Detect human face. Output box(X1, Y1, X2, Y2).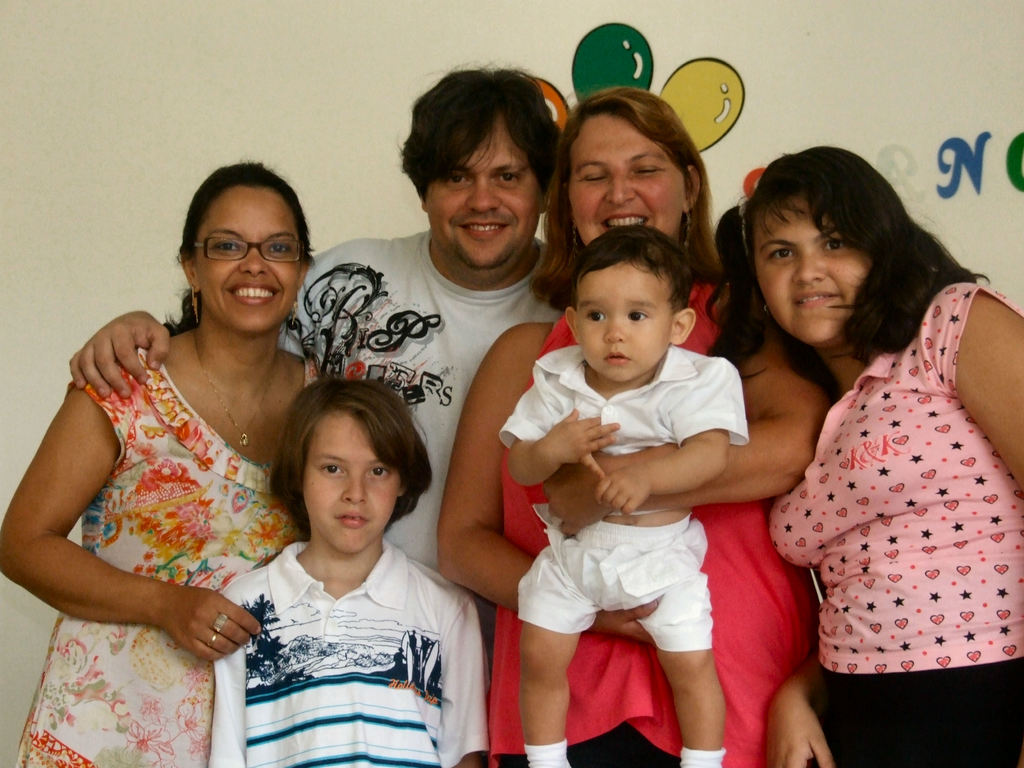
box(303, 410, 397, 549).
